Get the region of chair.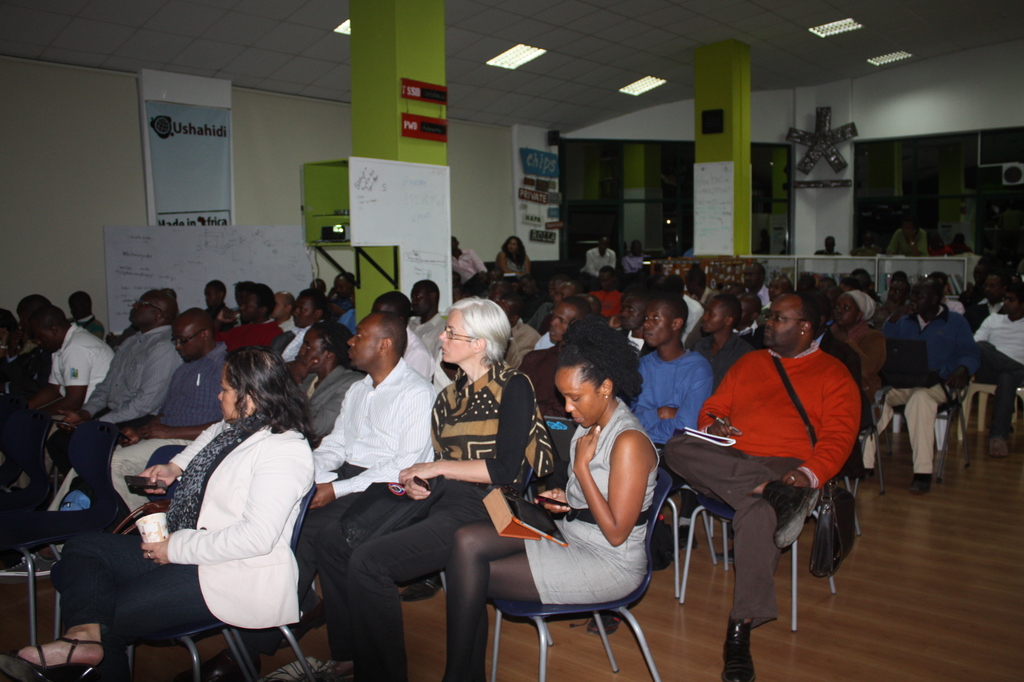
477:473:667:681.
